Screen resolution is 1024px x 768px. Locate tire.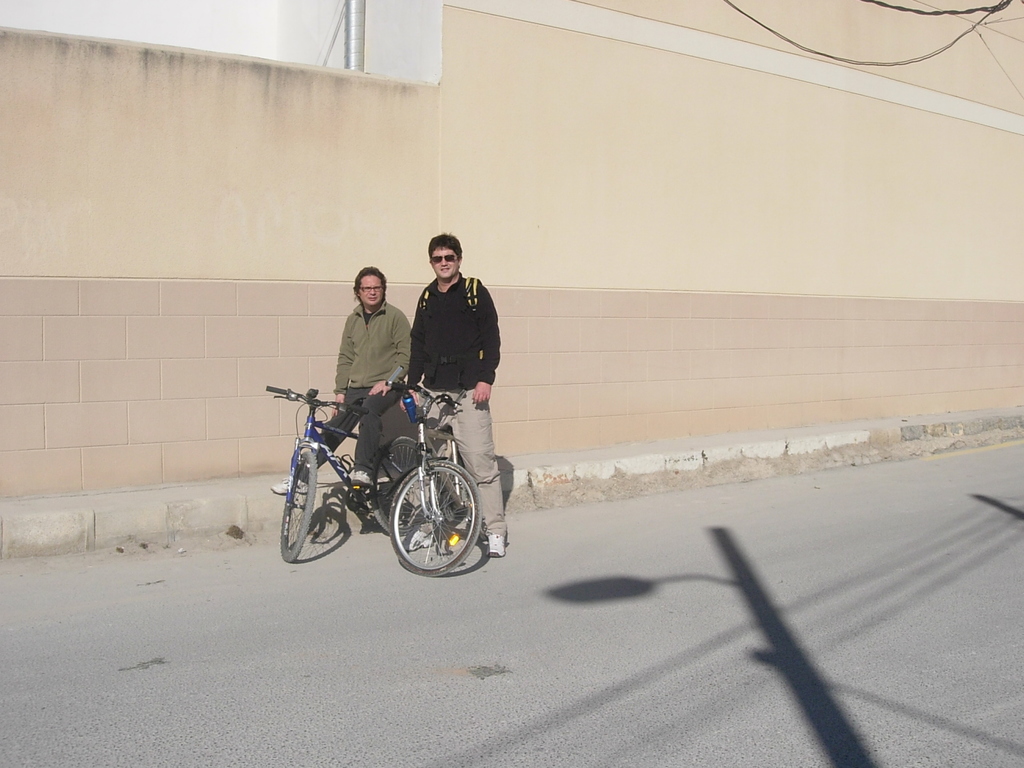
(x1=282, y1=451, x2=316, y2=563).
